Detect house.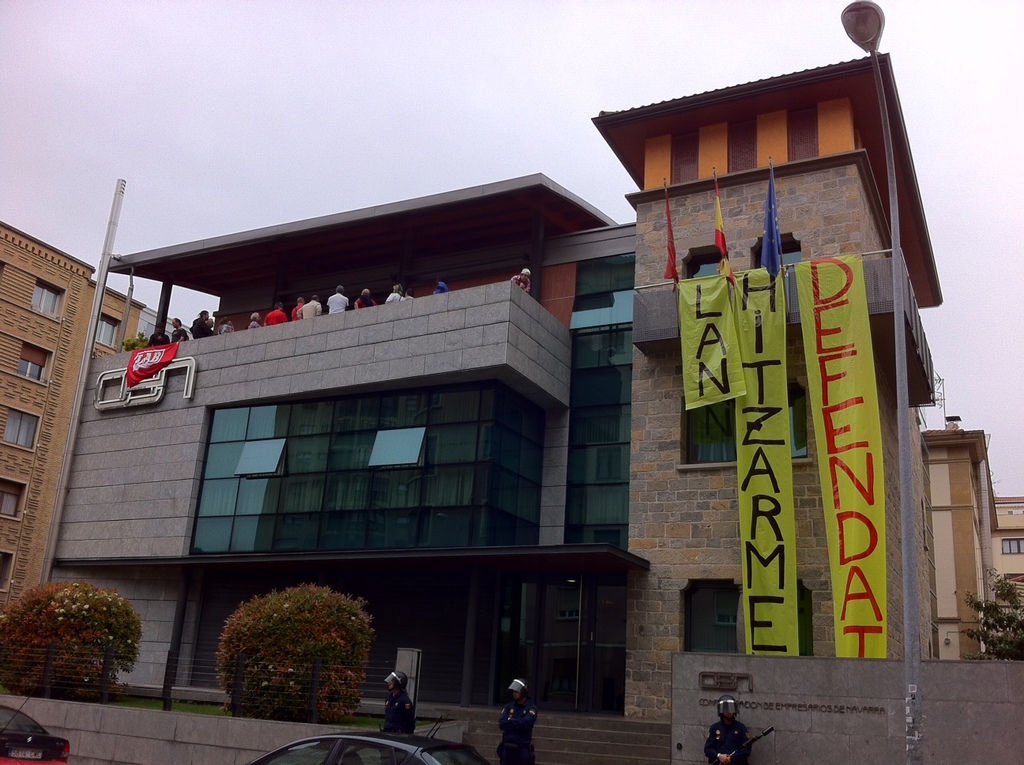
Detected at [909,433,1023,660].
